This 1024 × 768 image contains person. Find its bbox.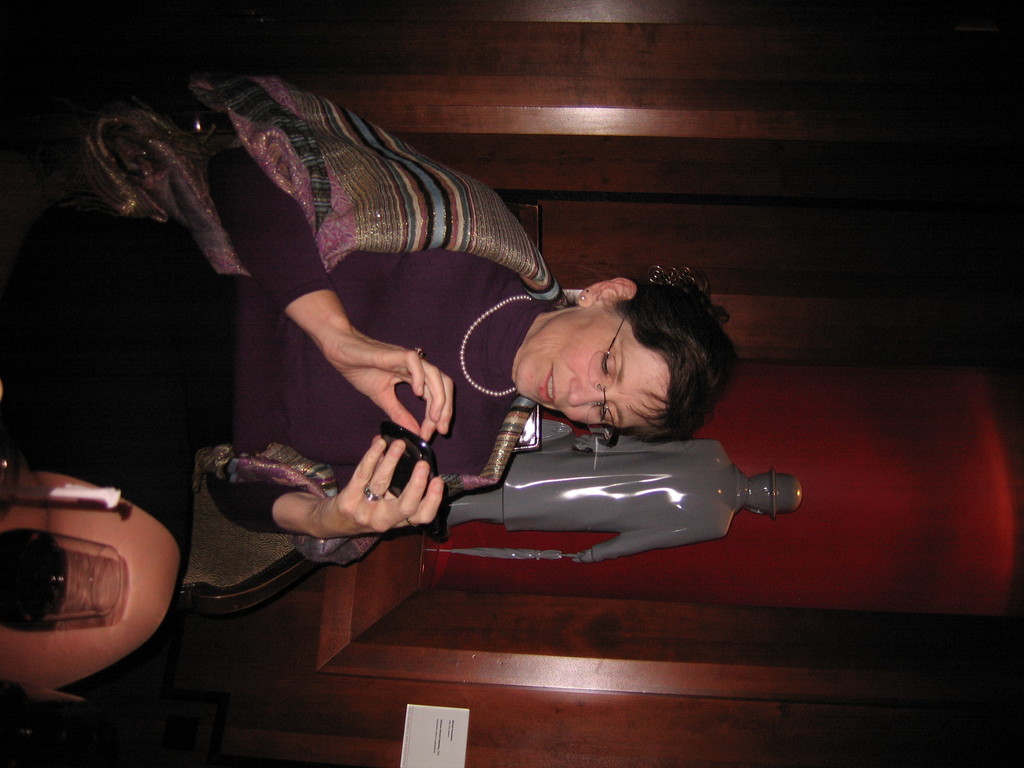
0:74:738:651.
